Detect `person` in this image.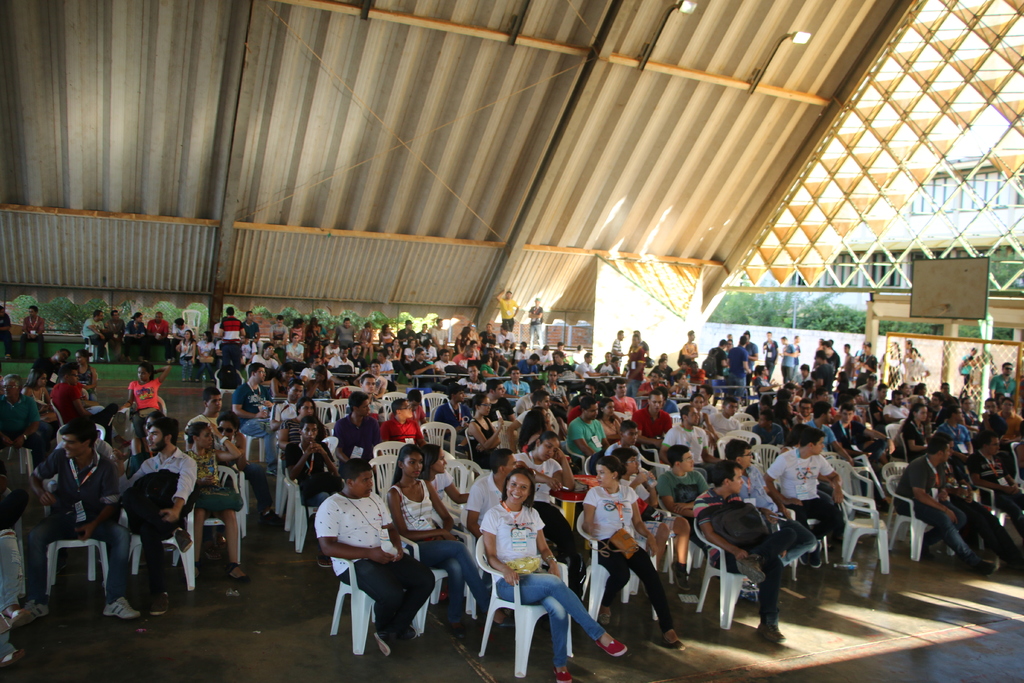
Detection: [x1=454, y1=349, x2=486, y2=369].
